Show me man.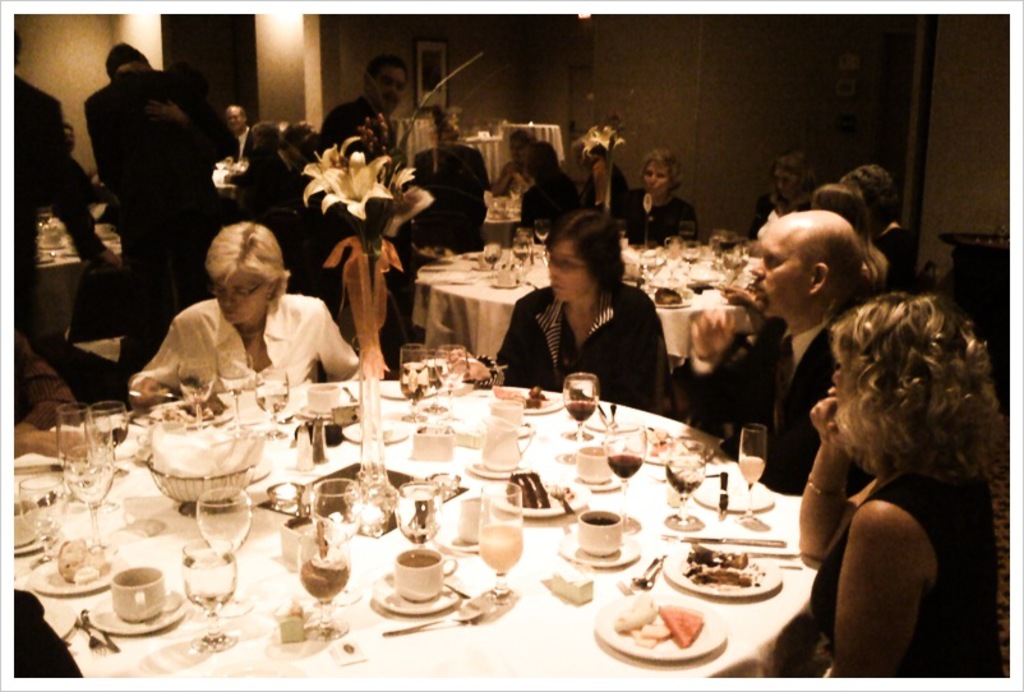
man is here: bbox=(581, 146, 631, 211).
